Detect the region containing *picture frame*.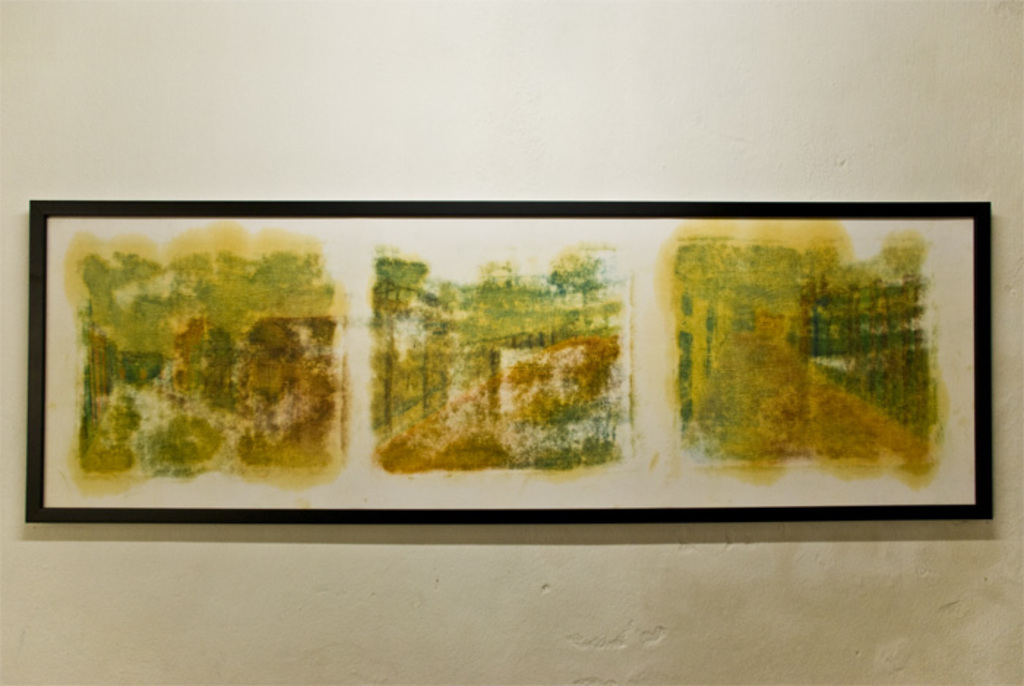
(41, 162, 1008, 603).
